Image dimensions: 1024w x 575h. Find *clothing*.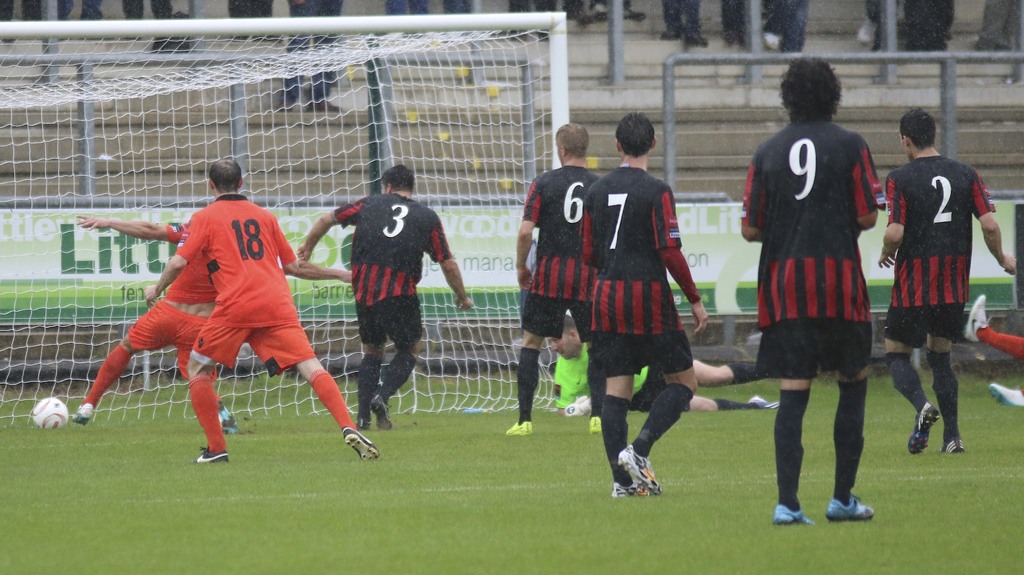
(556, 352, 646, 409).
